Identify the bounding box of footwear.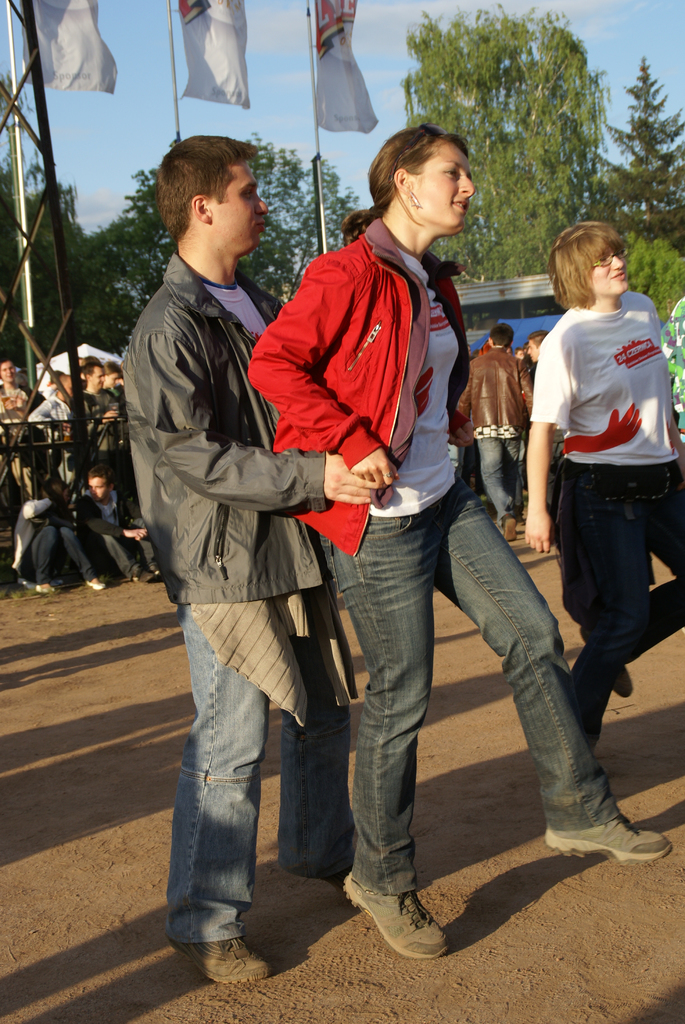
bbox(78, 576, 106, 590).
